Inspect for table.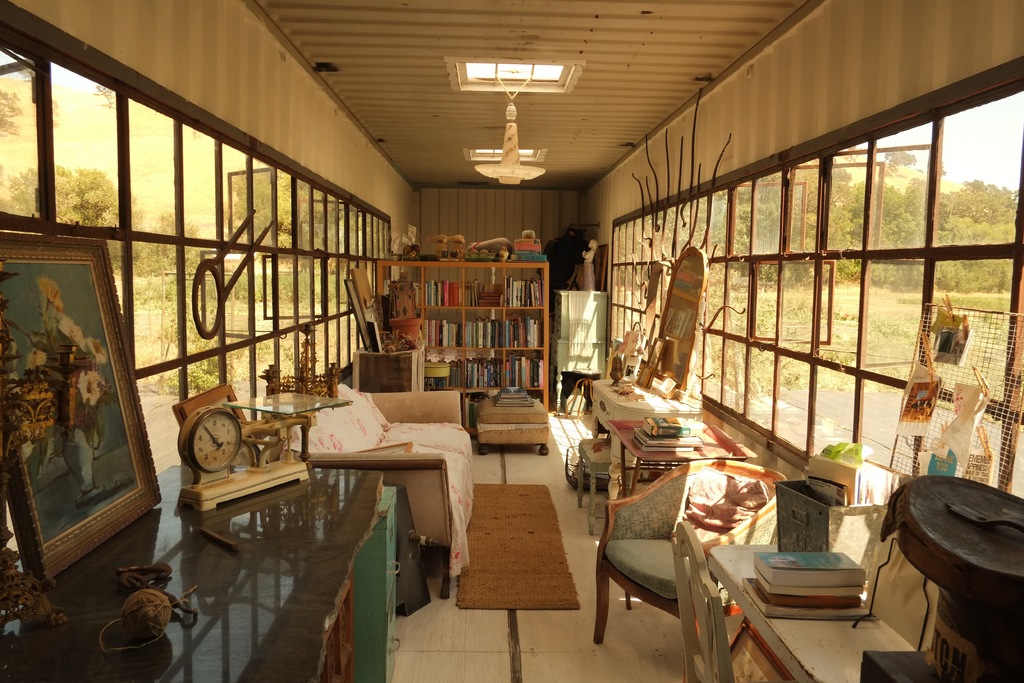
Inspection: (x1=436, y1=465, x2=600, y2=645).
